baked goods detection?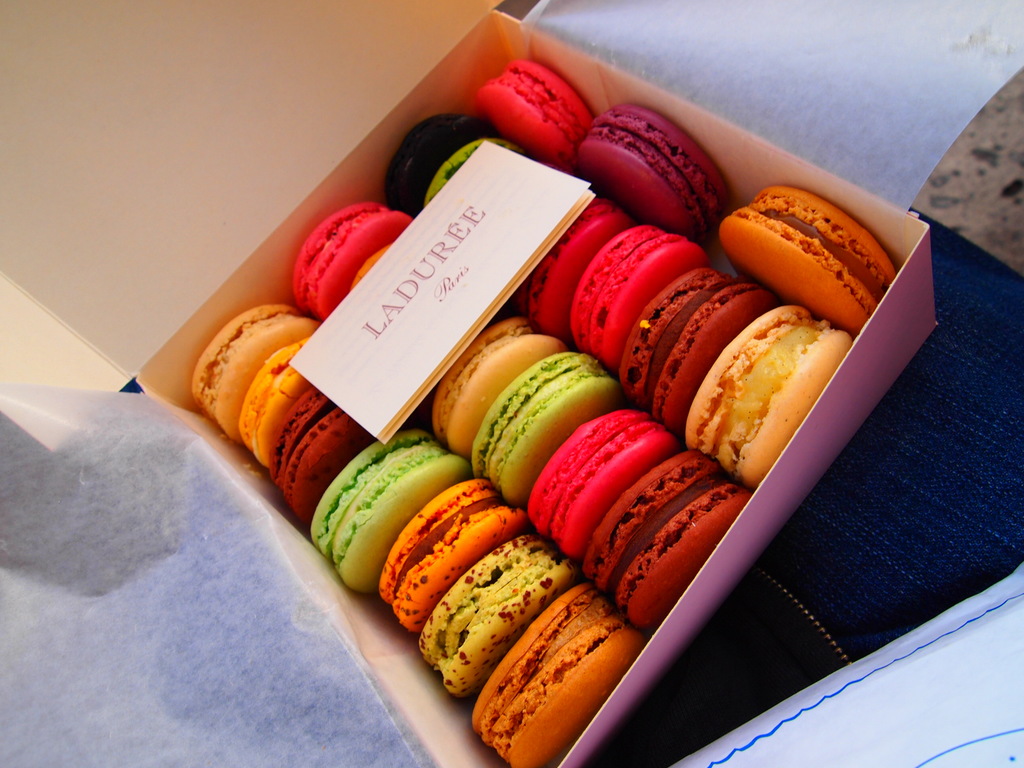
Rect(186, 53, 900, 754)
